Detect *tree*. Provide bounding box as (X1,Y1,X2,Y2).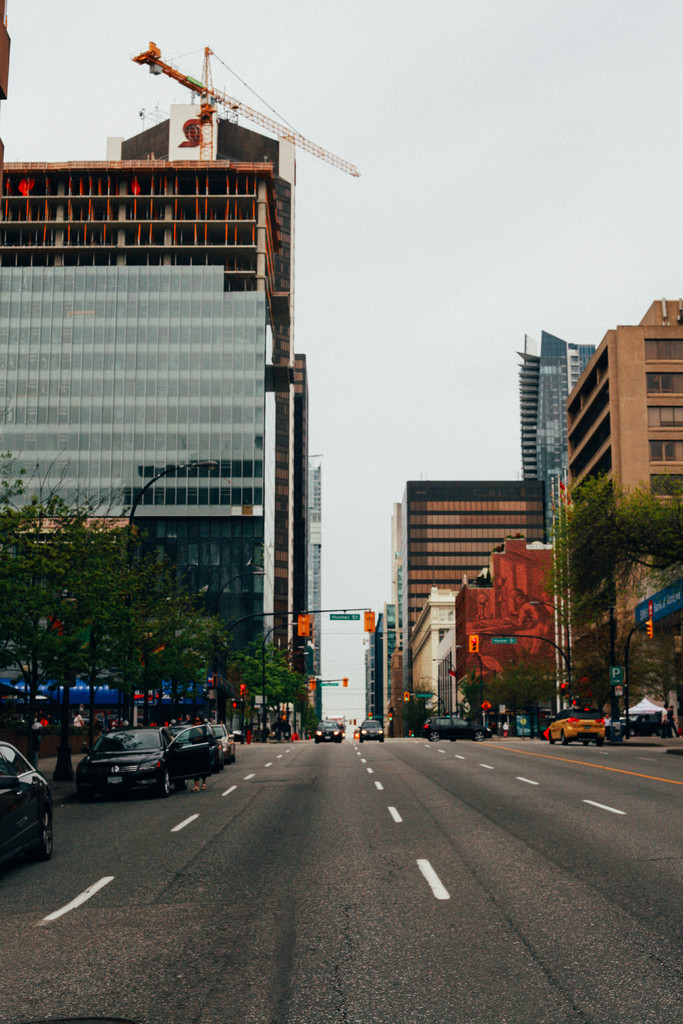
(470,469,682,739).
